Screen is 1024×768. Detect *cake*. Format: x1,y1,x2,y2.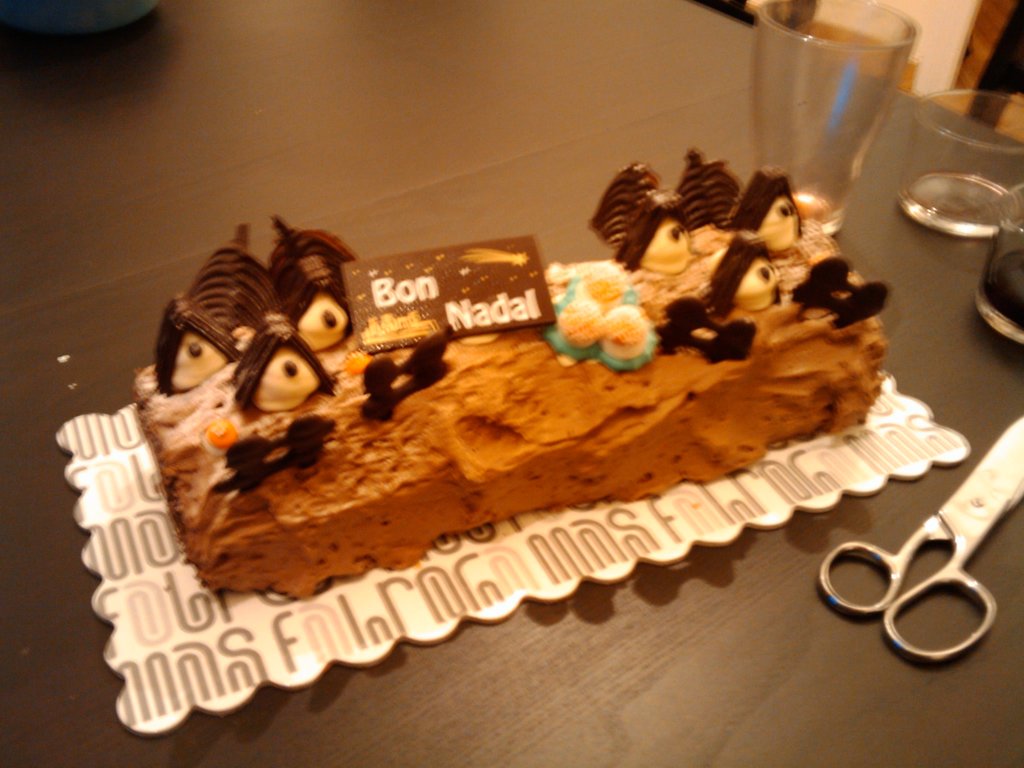
136,160,890,598.
